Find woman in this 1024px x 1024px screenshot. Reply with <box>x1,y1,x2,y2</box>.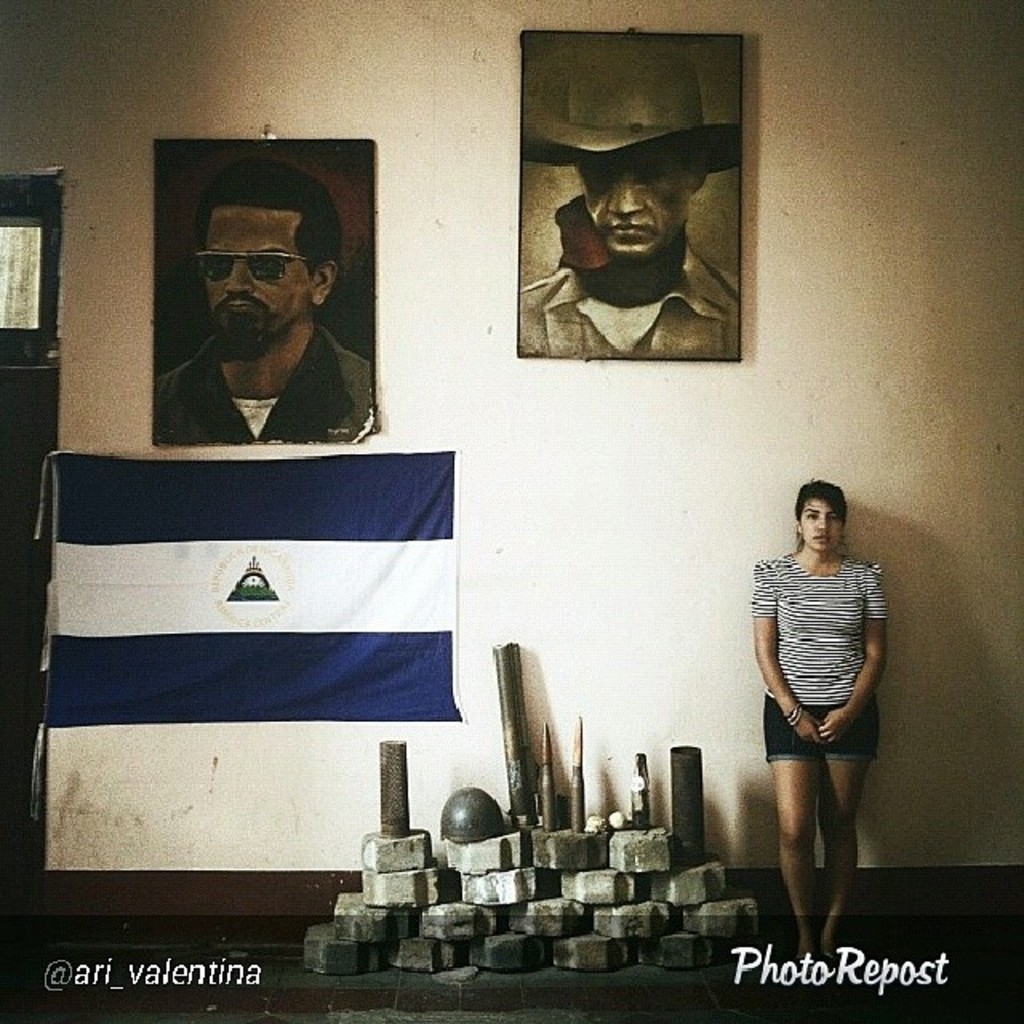
<box>754,480,886,909</box>.
